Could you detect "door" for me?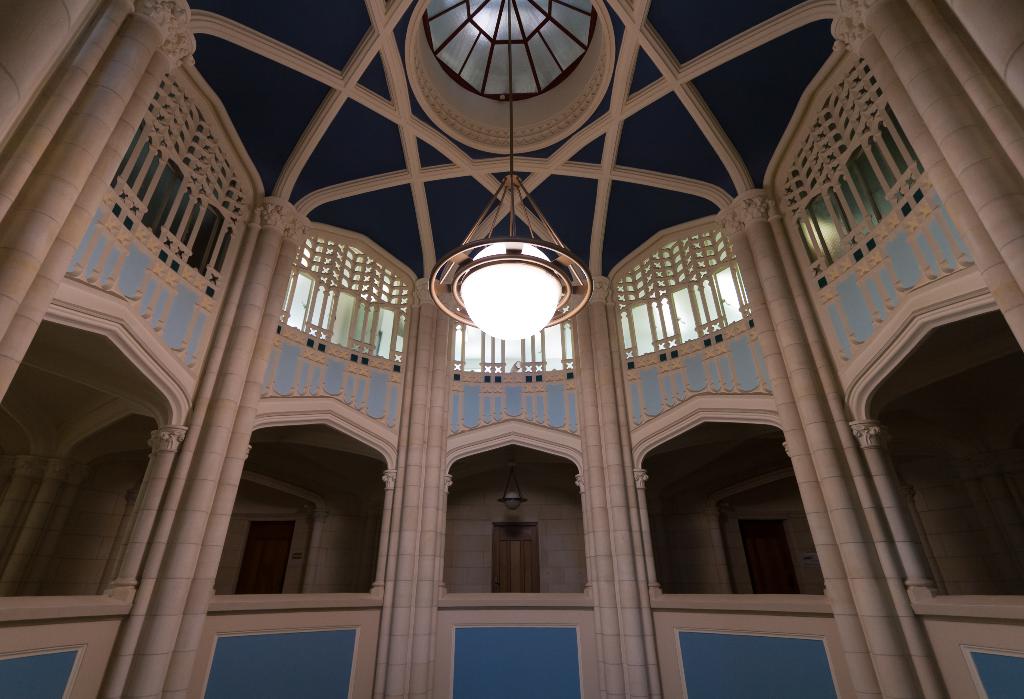
Detection result: box(228, 517, 298, 599).
